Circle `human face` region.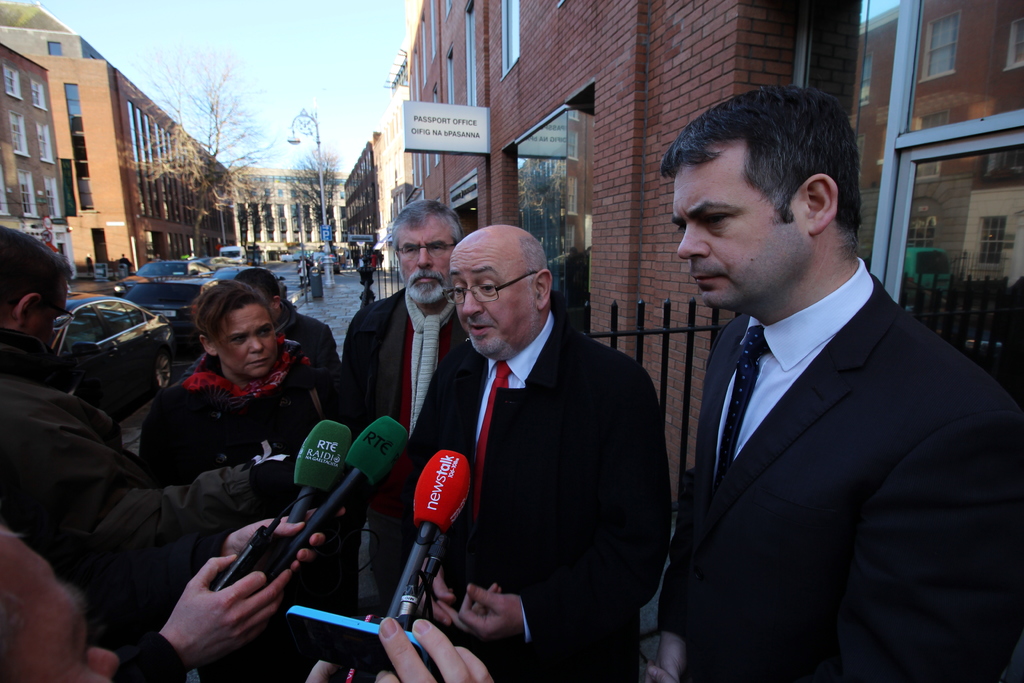
Region: detection(671, 162, 805, 309).
